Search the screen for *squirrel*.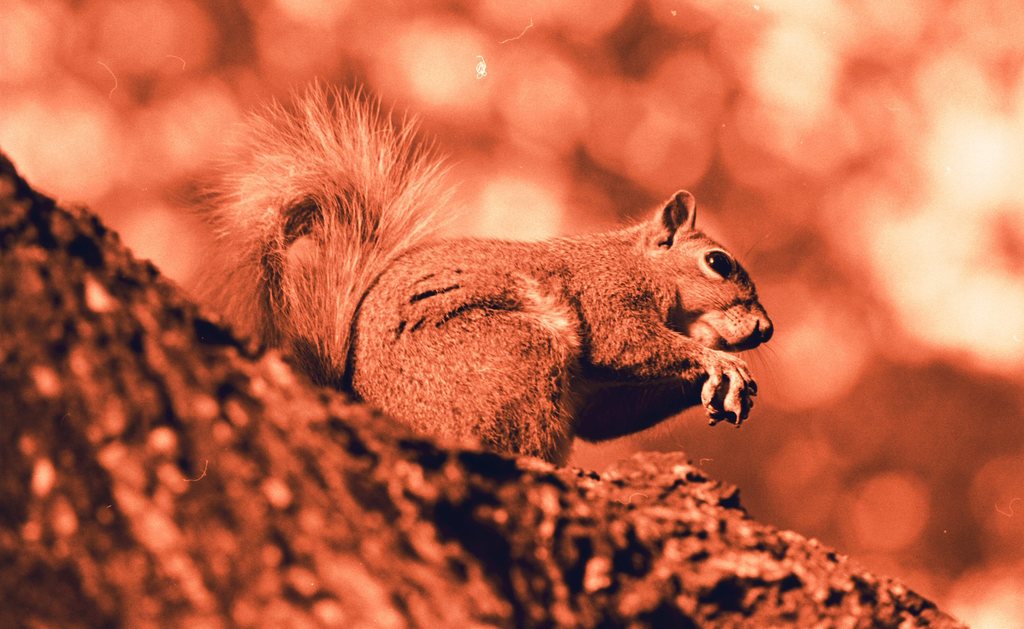
Found at <region>170, 76, 786, 461</region>.
